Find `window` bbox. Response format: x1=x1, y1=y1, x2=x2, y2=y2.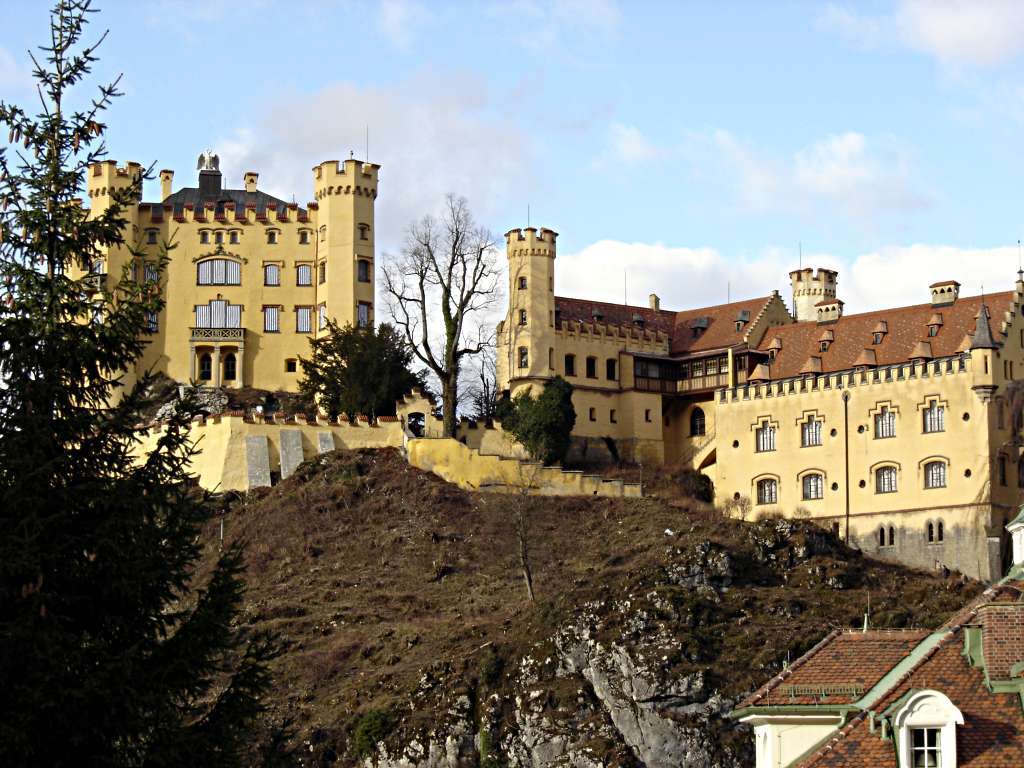
x1=643, y1=405, x2=653, y2=424.
